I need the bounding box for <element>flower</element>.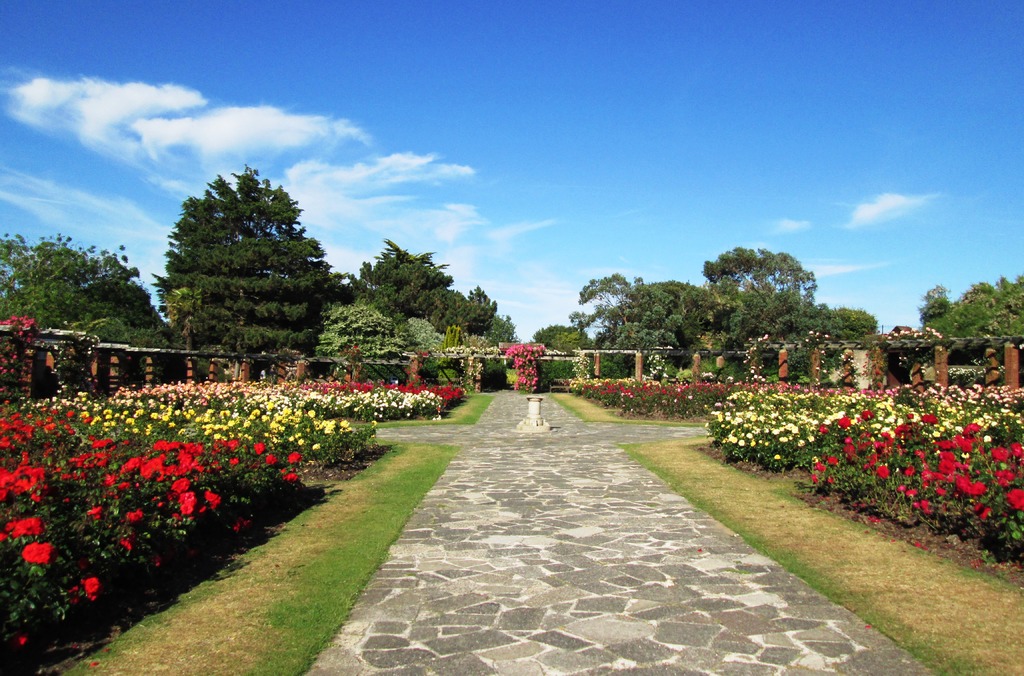
Here it is: (86,506,105,524).
